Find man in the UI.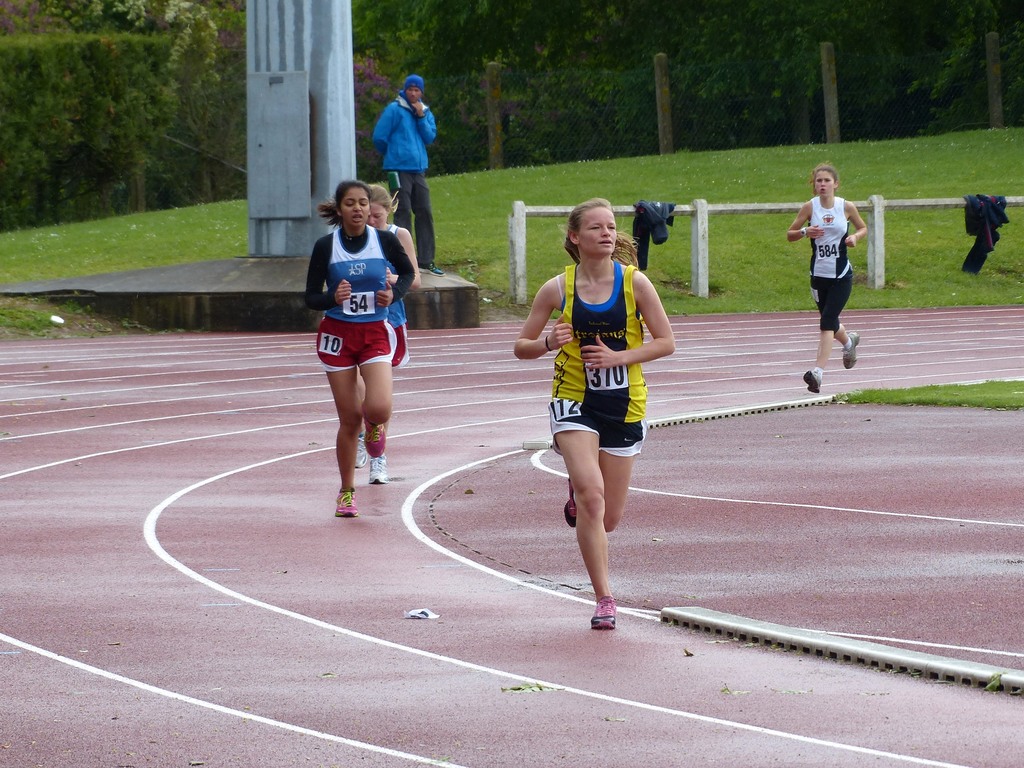
UI element at [370, 70, 441, 275].
